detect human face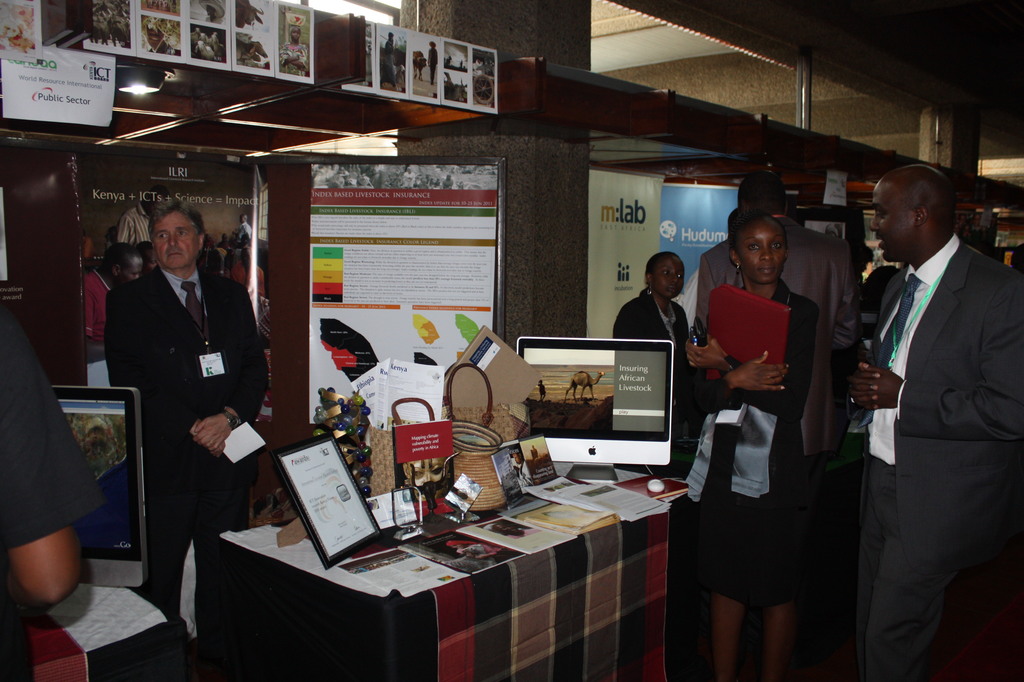
[868,184,911,265]
